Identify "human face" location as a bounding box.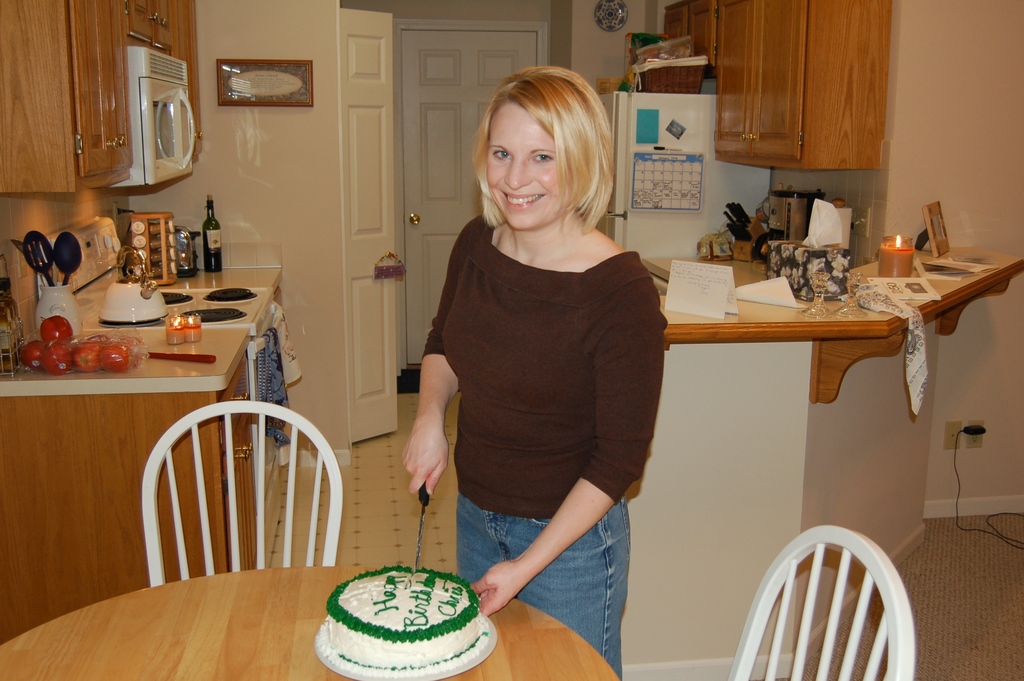
BBox(484, 101, 568, 233).
